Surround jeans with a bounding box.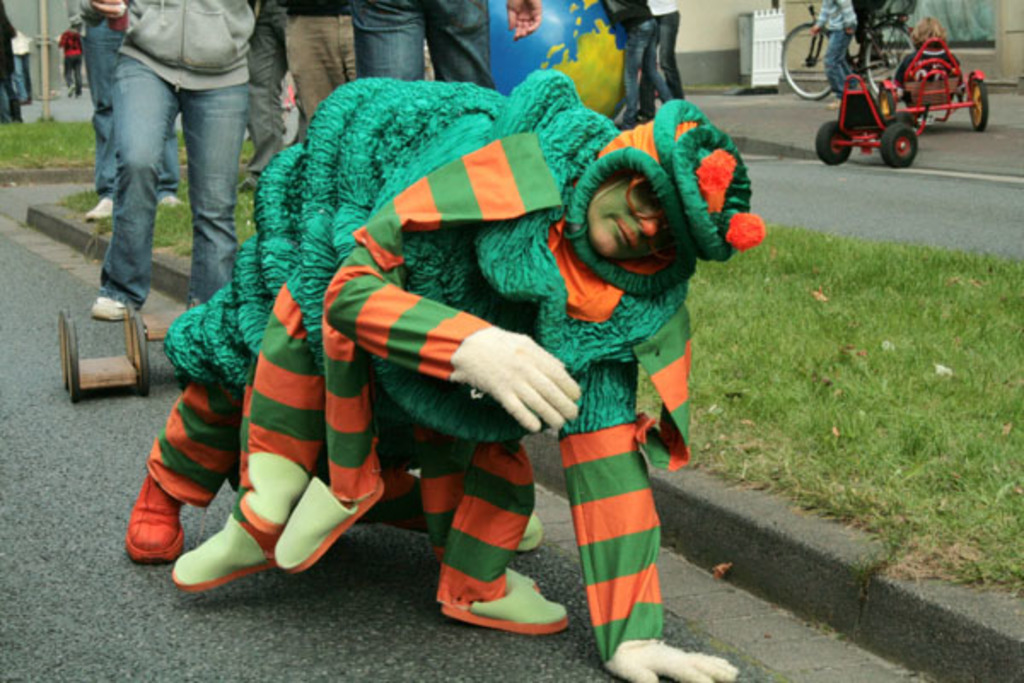
bbox=[63, 58, 75, 80].
